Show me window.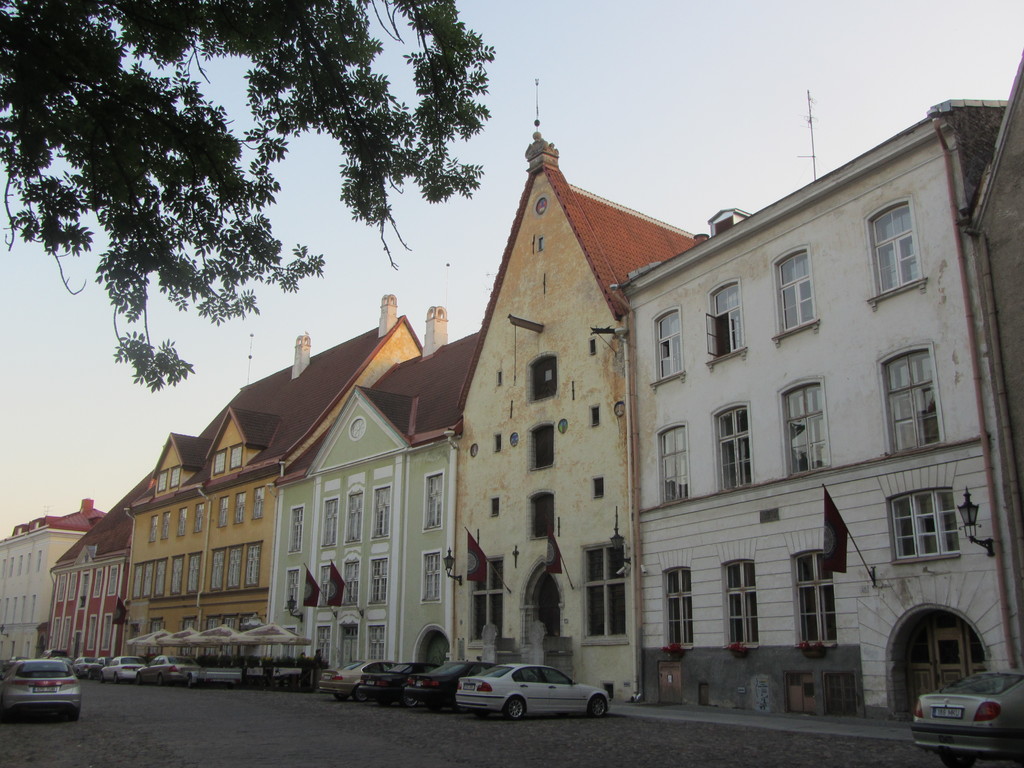
window is here: 108,566,119,595.
